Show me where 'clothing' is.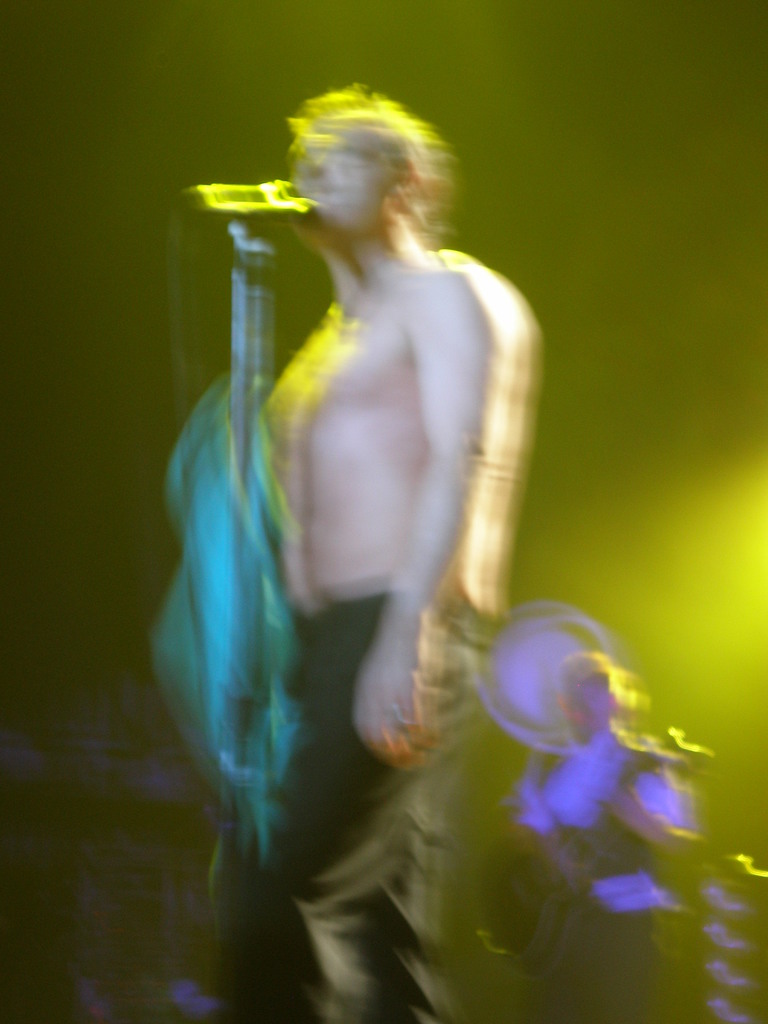
'clothing' is at (left=197, top=582, right=432, bottom=1018).
